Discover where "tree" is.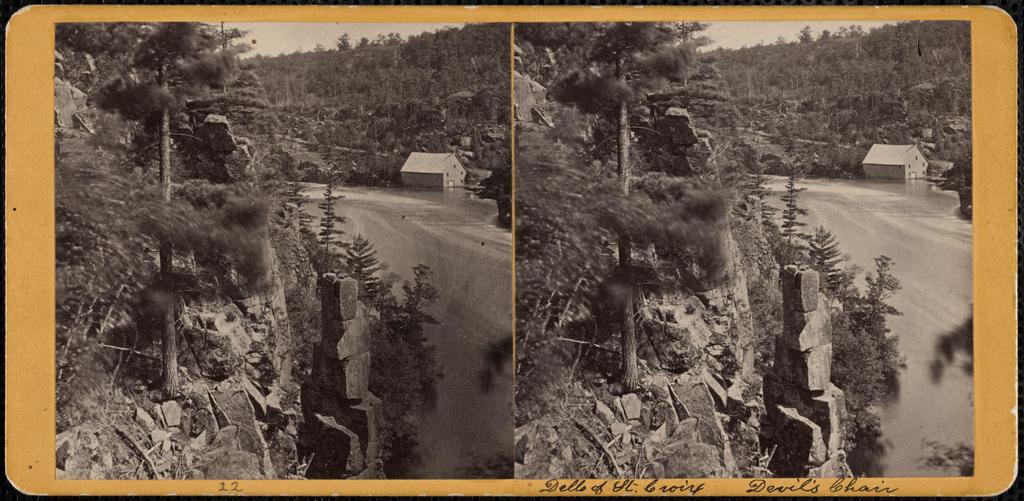
Discovered at bbox=[514, 21, 725, 393].
